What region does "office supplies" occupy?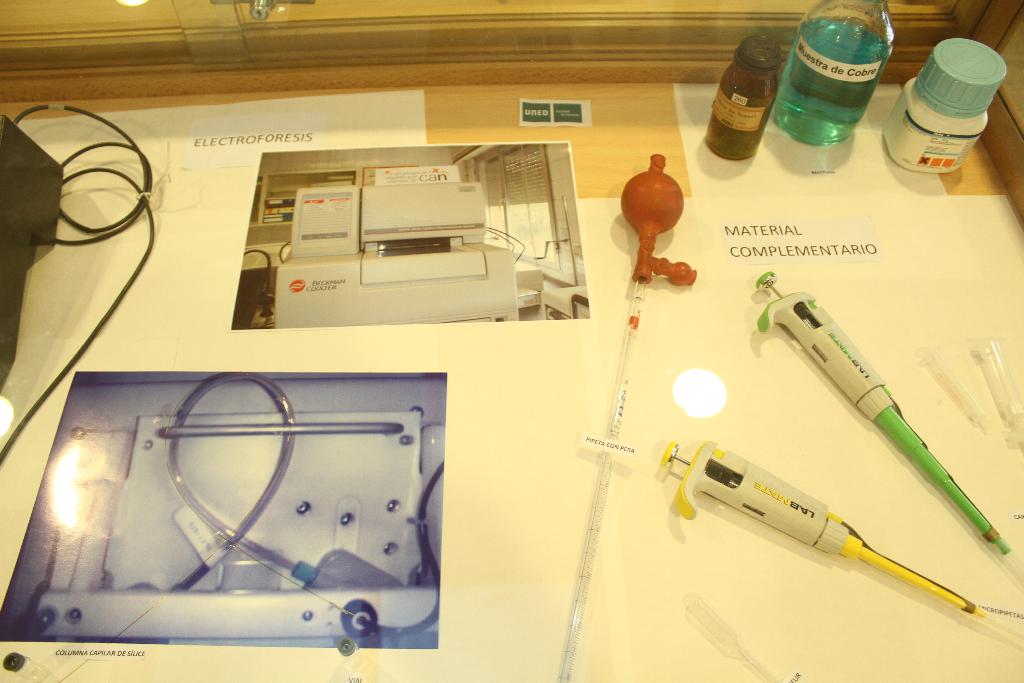
box=[0, 108, 155, 463].
